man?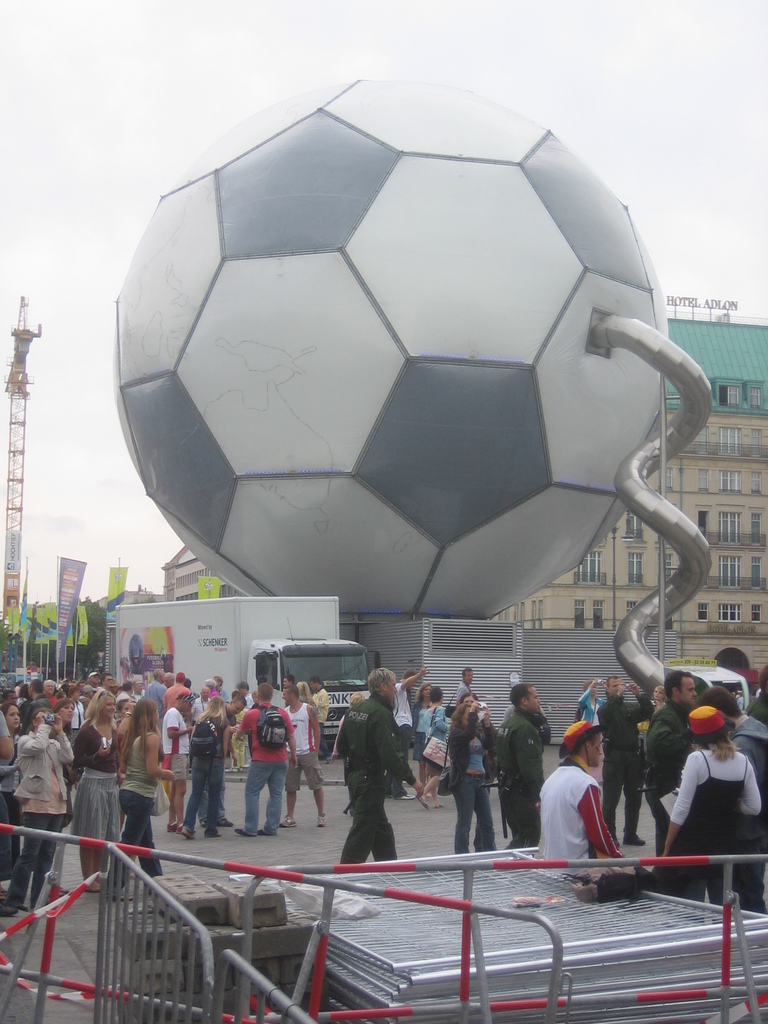
left=391, top=664, right=429, bottom=783
